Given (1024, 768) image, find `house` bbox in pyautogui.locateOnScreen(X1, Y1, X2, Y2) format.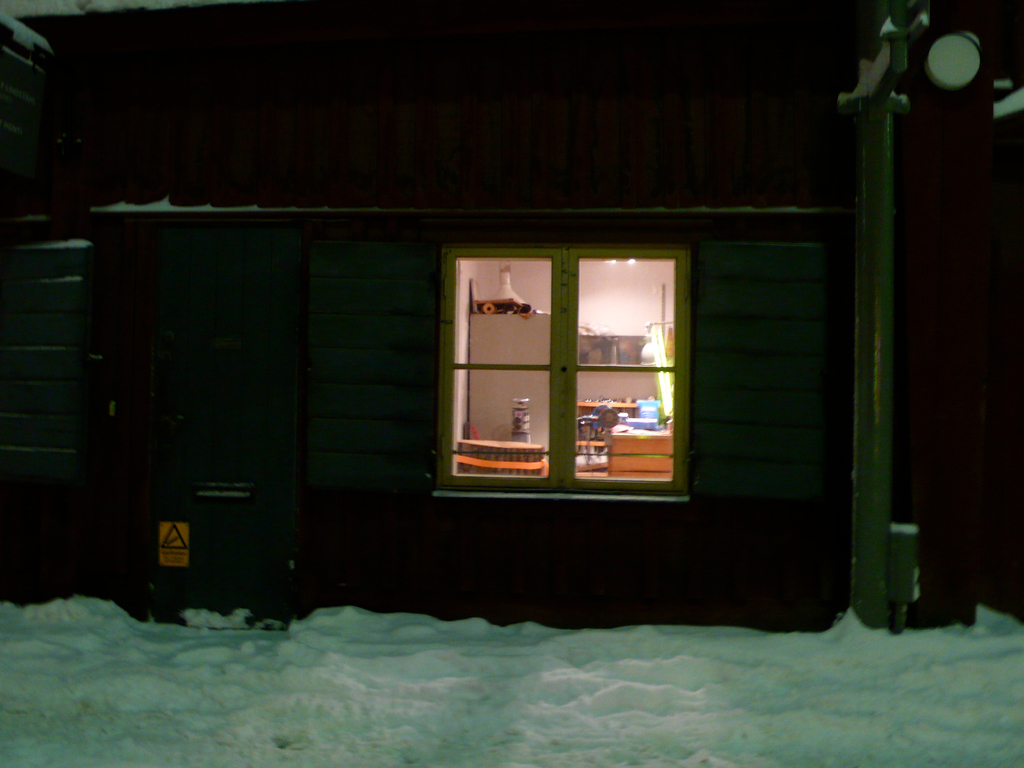
pyautogui.locateOnScreen(0, 0, 1023, 631).
